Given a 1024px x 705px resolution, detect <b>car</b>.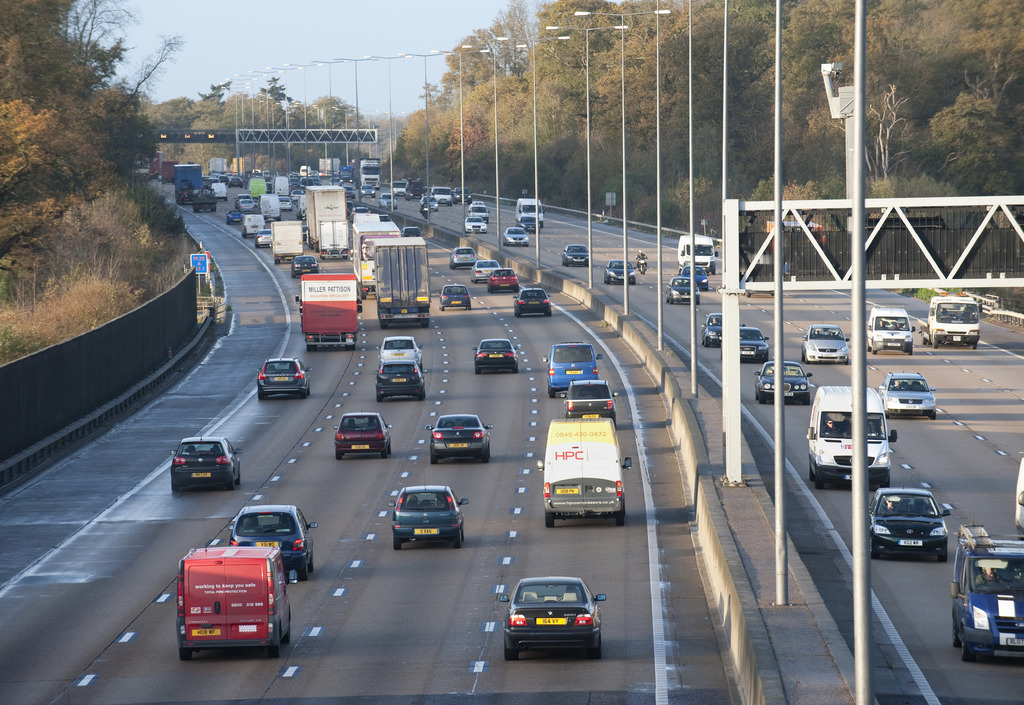
877:373:934:419.
